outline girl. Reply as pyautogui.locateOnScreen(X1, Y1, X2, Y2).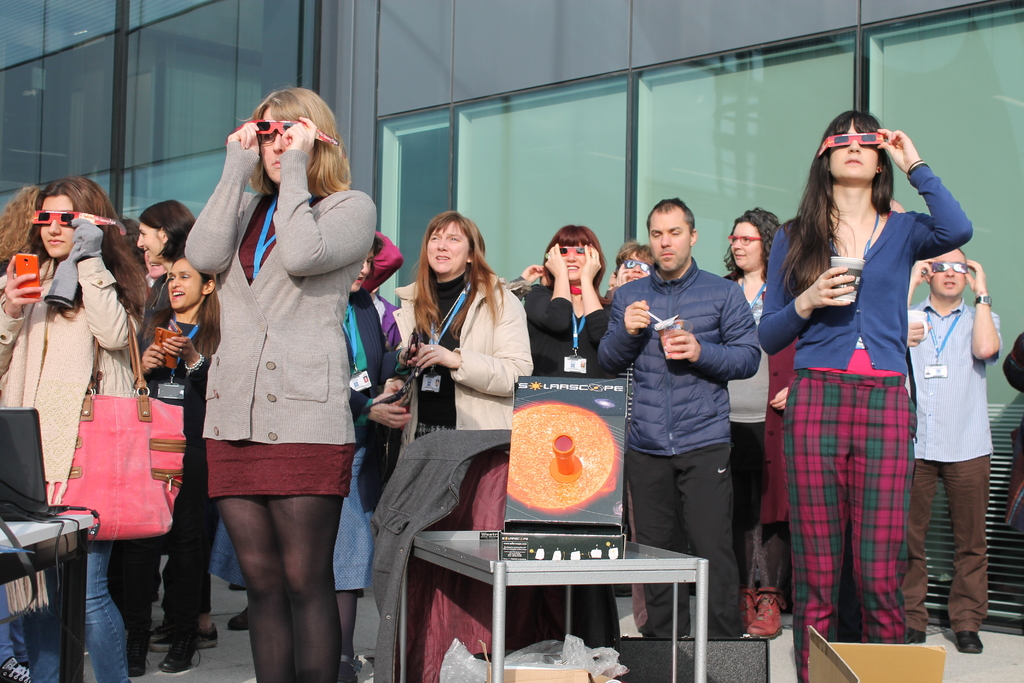
pyautogui.locateOnScreen(182, 75, 374, 680).
